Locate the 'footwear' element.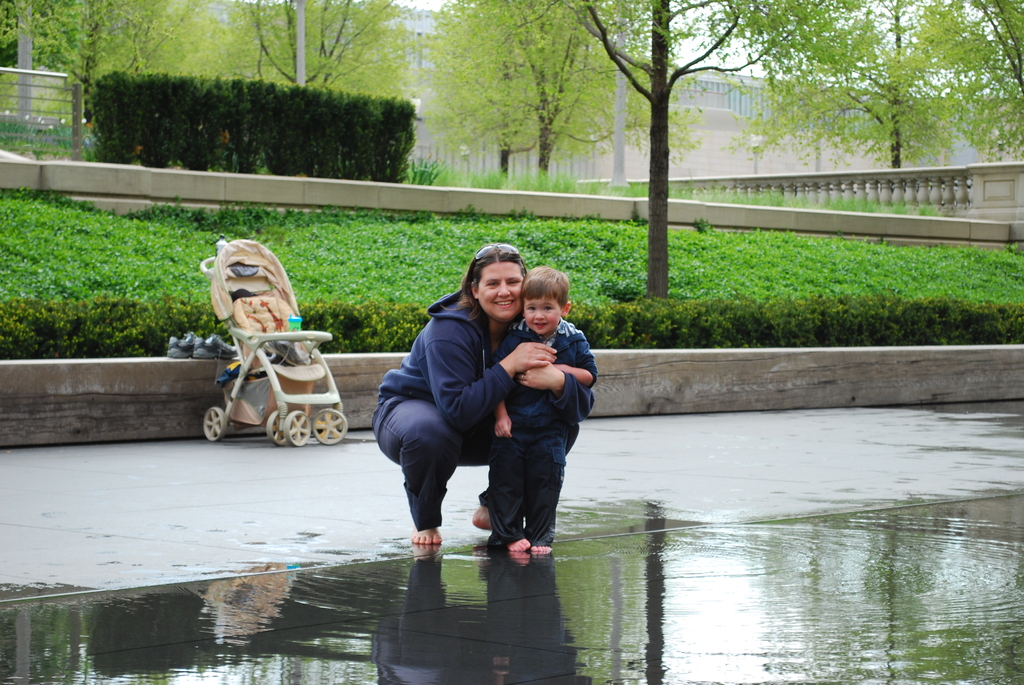
Element bbox: x1=197 y1=337 x2=237 y2=358.
